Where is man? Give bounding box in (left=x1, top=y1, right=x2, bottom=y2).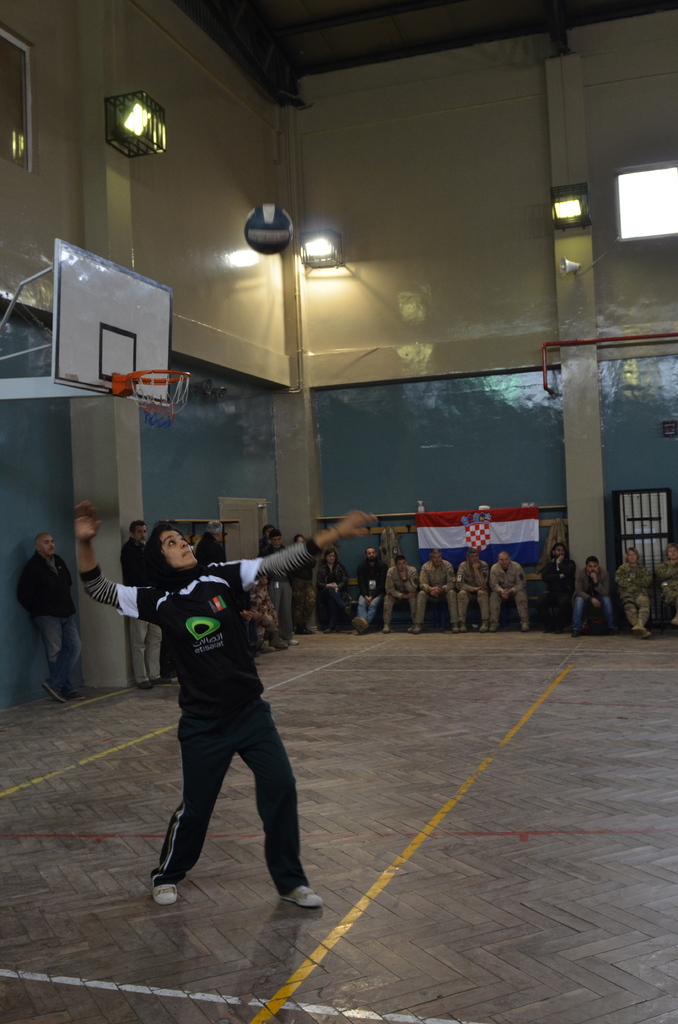
(left=9, top=509, right=90, bottom=698).
